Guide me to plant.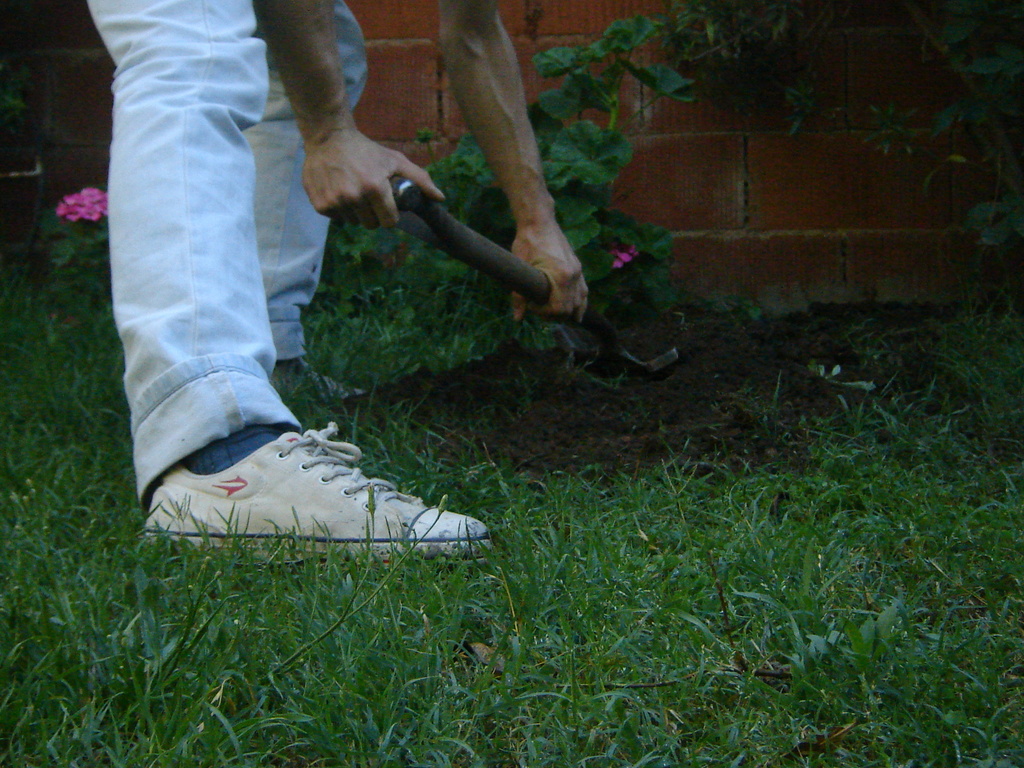
Guidance: box(660, 0, 1023, 257).
